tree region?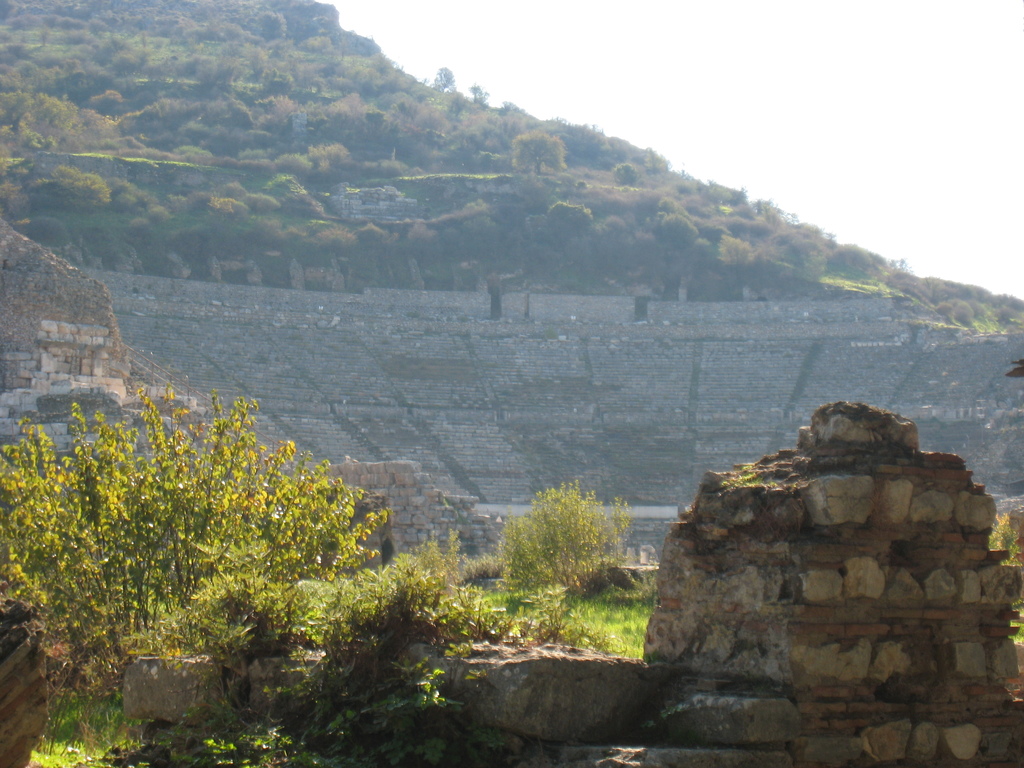
[0,385,637,734]
